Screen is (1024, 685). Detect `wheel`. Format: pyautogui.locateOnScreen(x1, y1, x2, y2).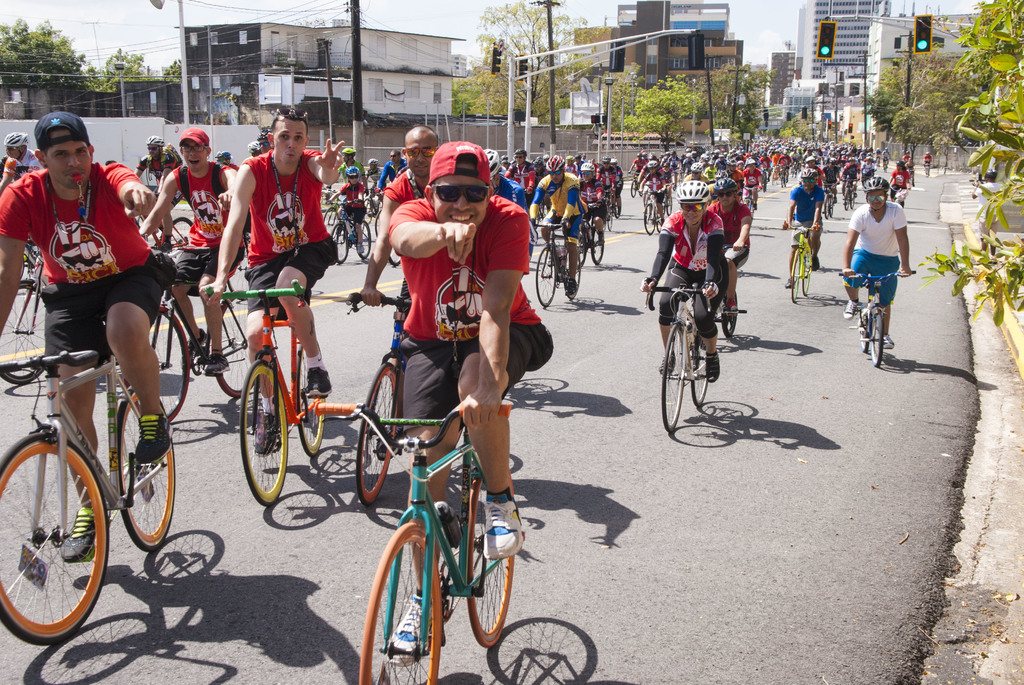
pyautogui.locateOnScreen(653, 203, 663, 237).
